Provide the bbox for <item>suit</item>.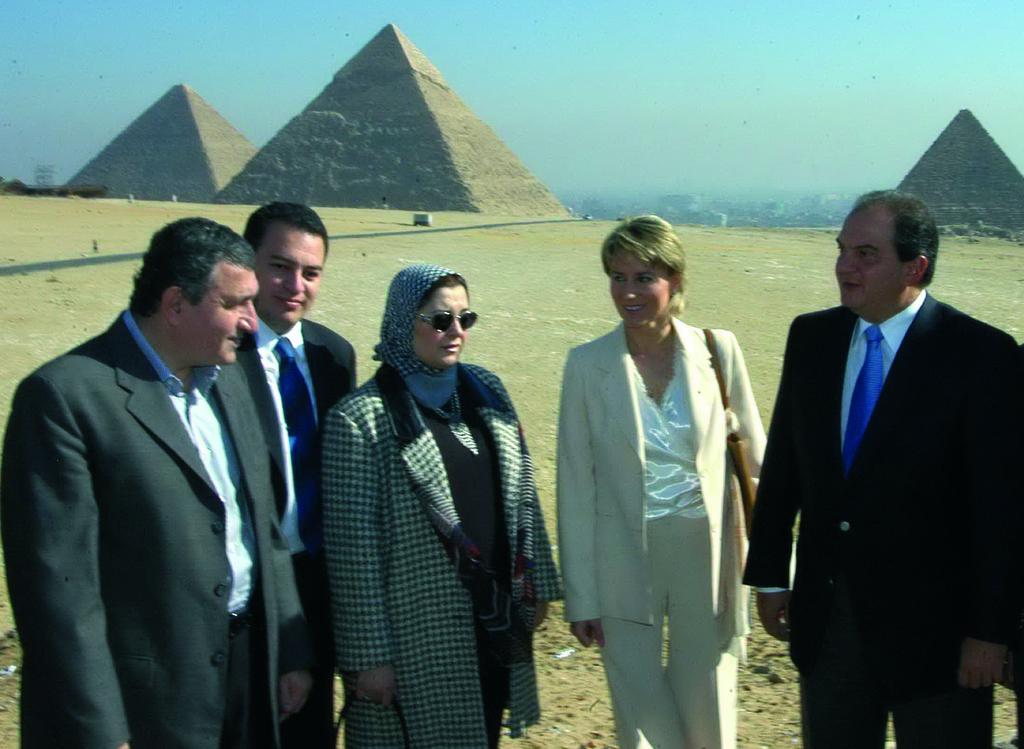
[x1=0, y1=309, x2=307, y2=746].
